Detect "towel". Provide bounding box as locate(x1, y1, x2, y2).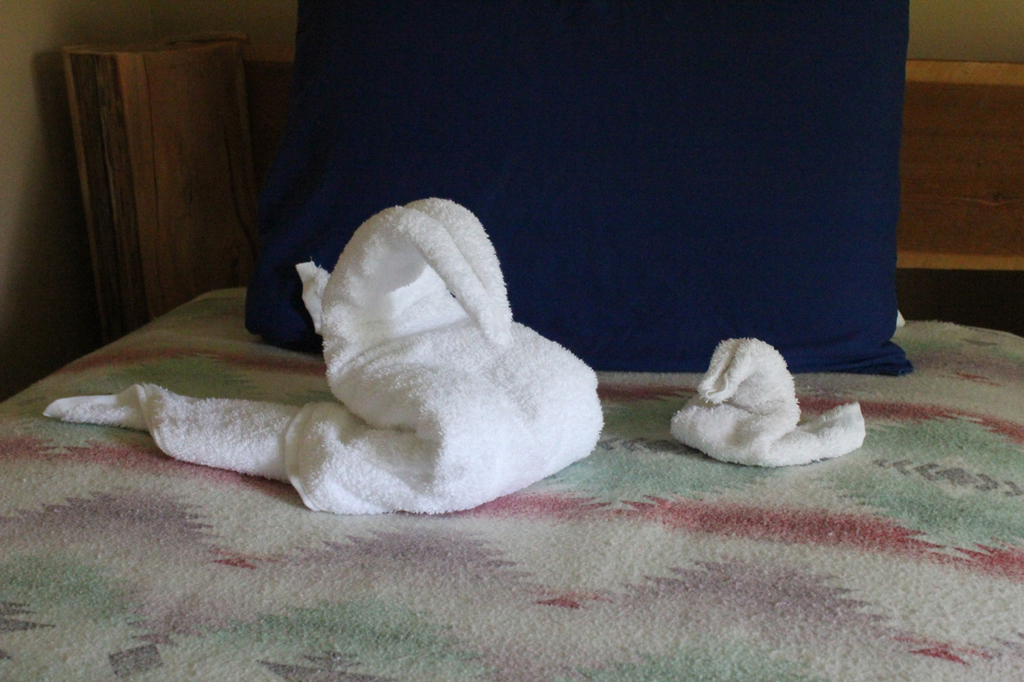
locate(672, 338, 866, 469).
